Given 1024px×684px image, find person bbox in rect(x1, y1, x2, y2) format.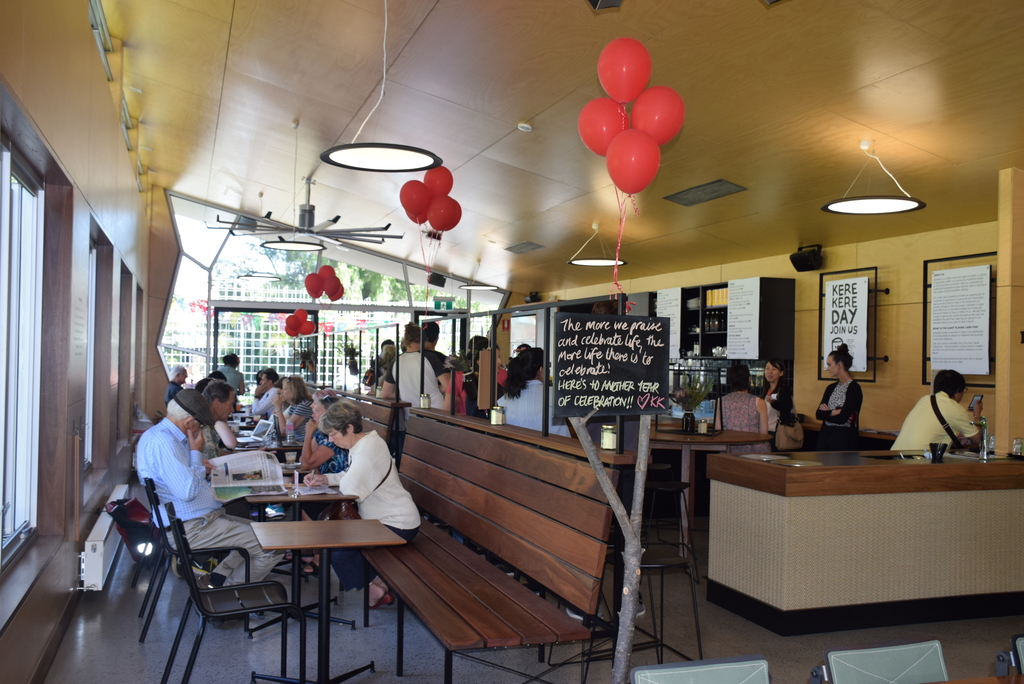
rect(890, 370, 986, 457).
